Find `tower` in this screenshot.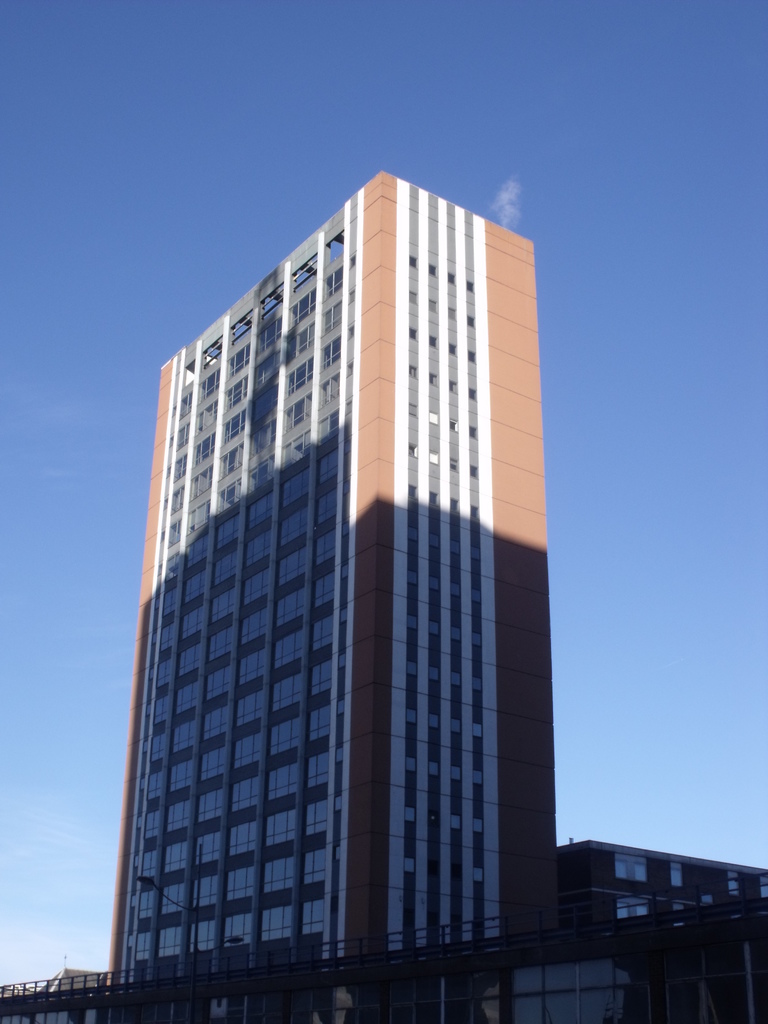
The bounding box for `tower` is 105,148,575,971.
